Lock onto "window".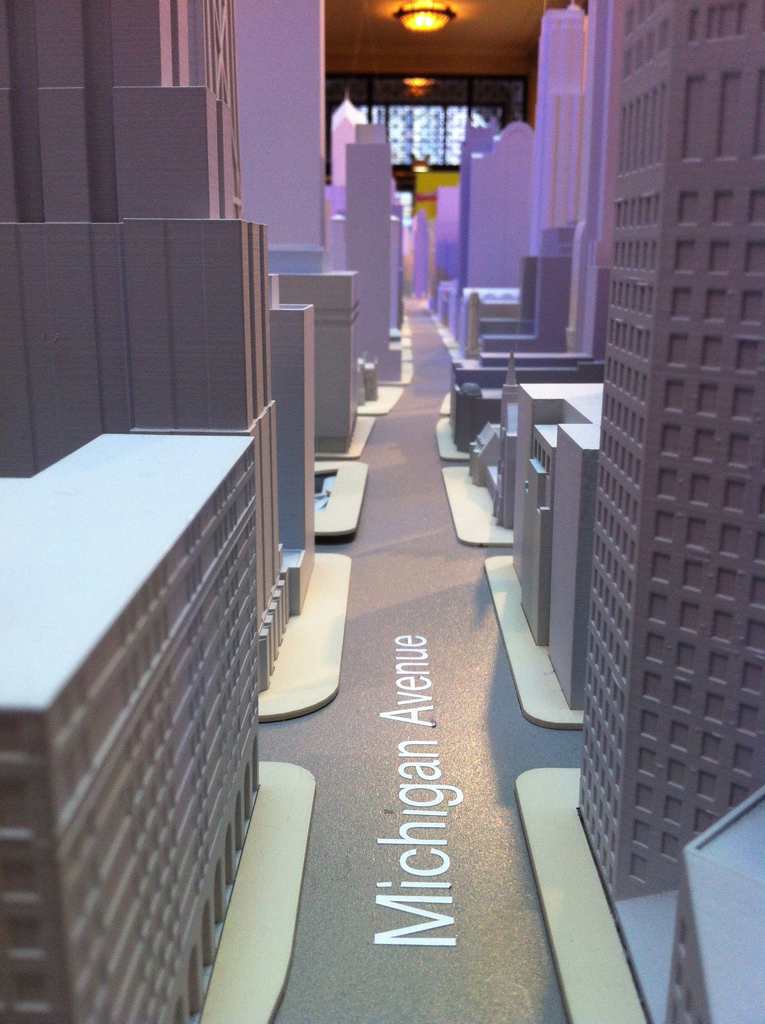
Locked: [x1=321, y1=68, x2=527, y2=186].
